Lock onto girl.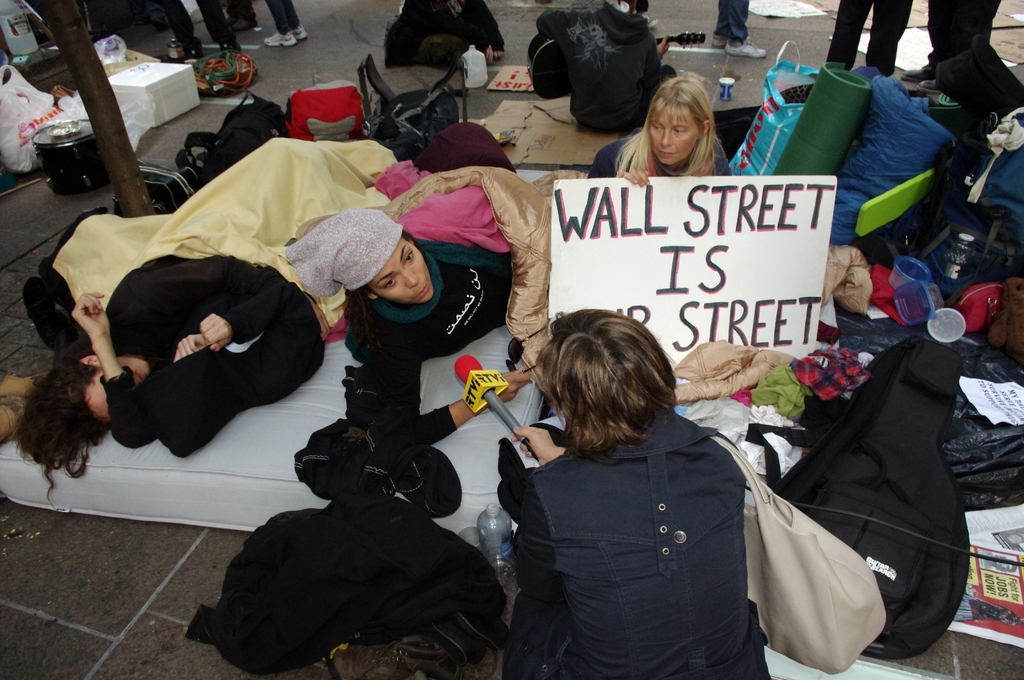
Locked: box=[278, 206, 538, 449].
